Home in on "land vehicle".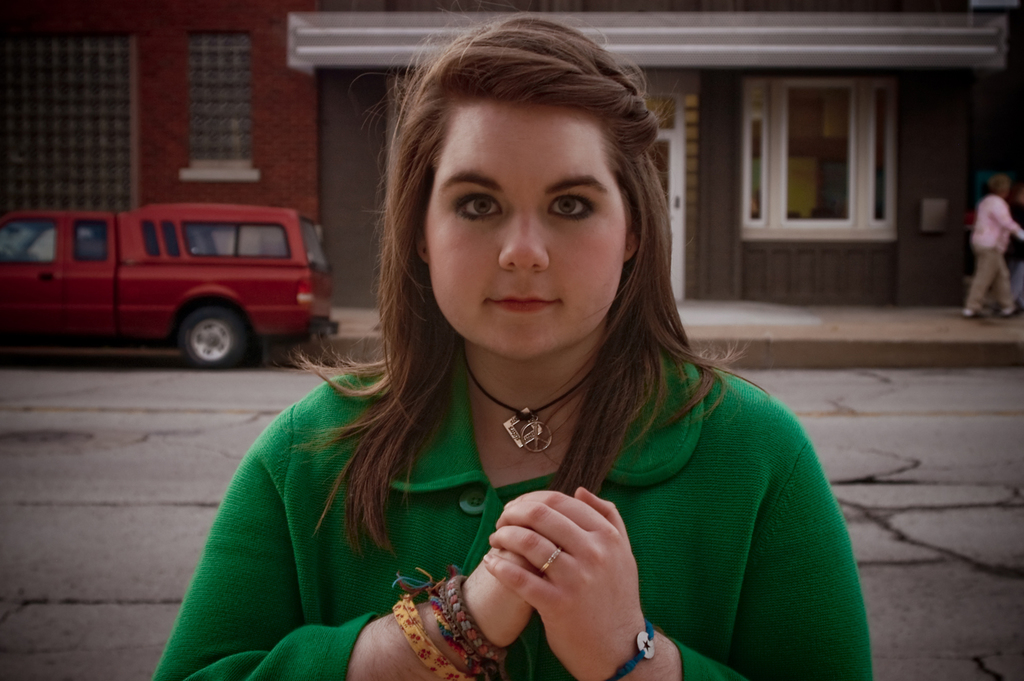
Homed in at 22 181 343 374.
